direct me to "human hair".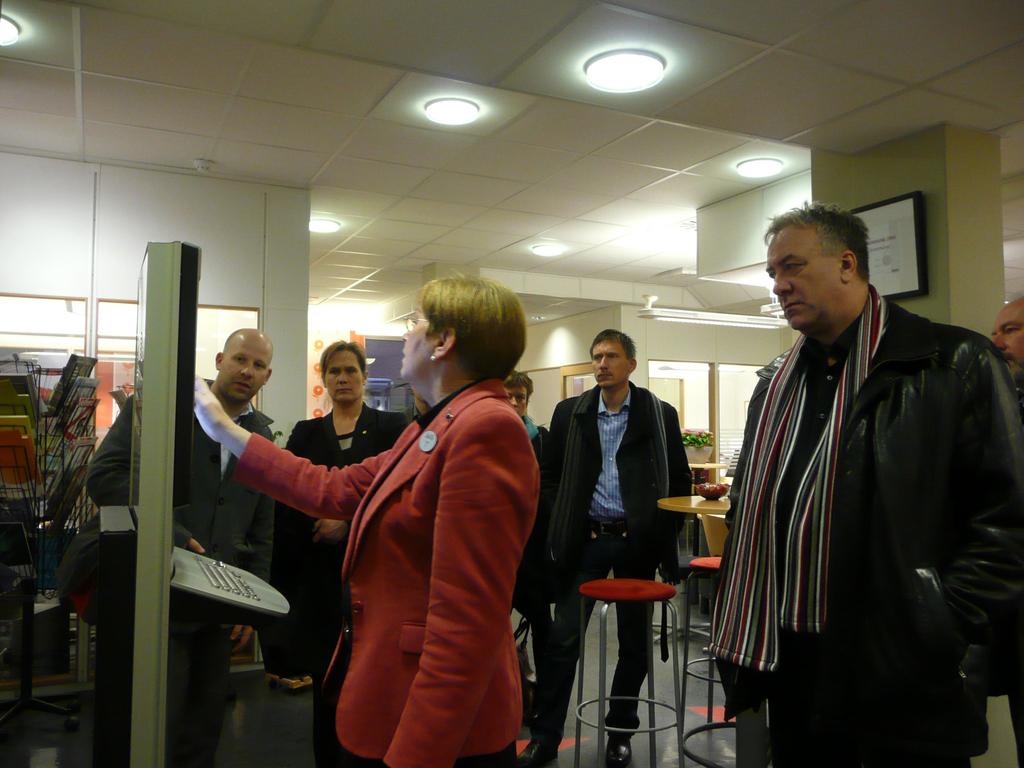
Direction: Rect(402, 273, 529, 398).
